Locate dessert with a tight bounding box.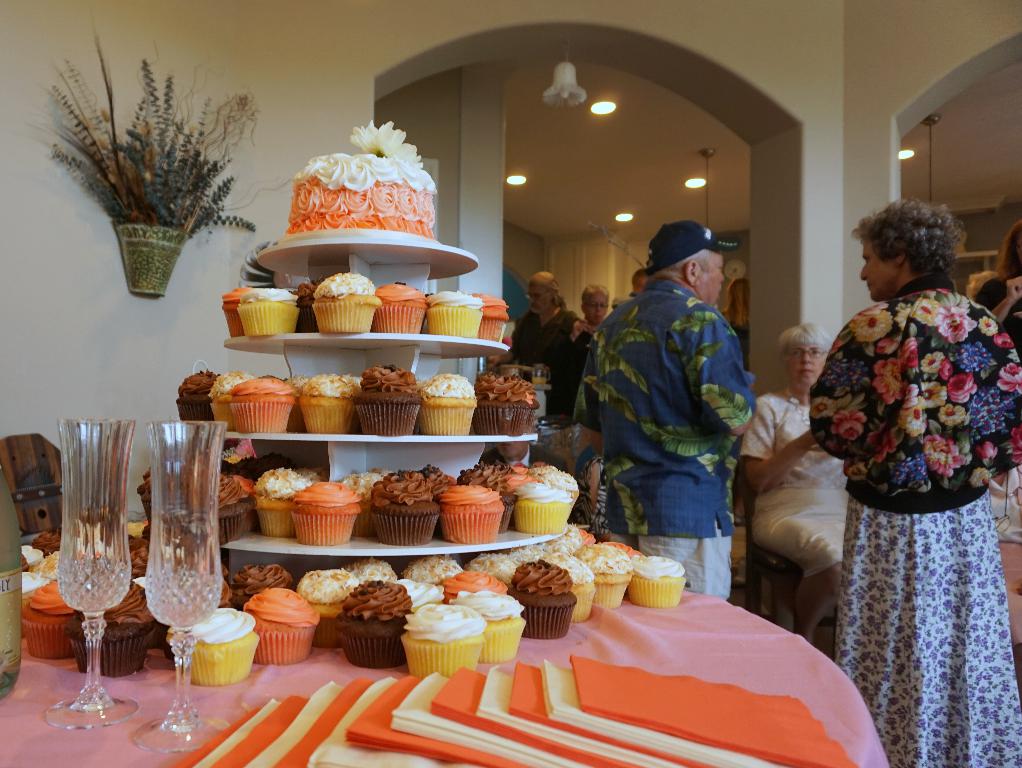
(512,574,590,644).
